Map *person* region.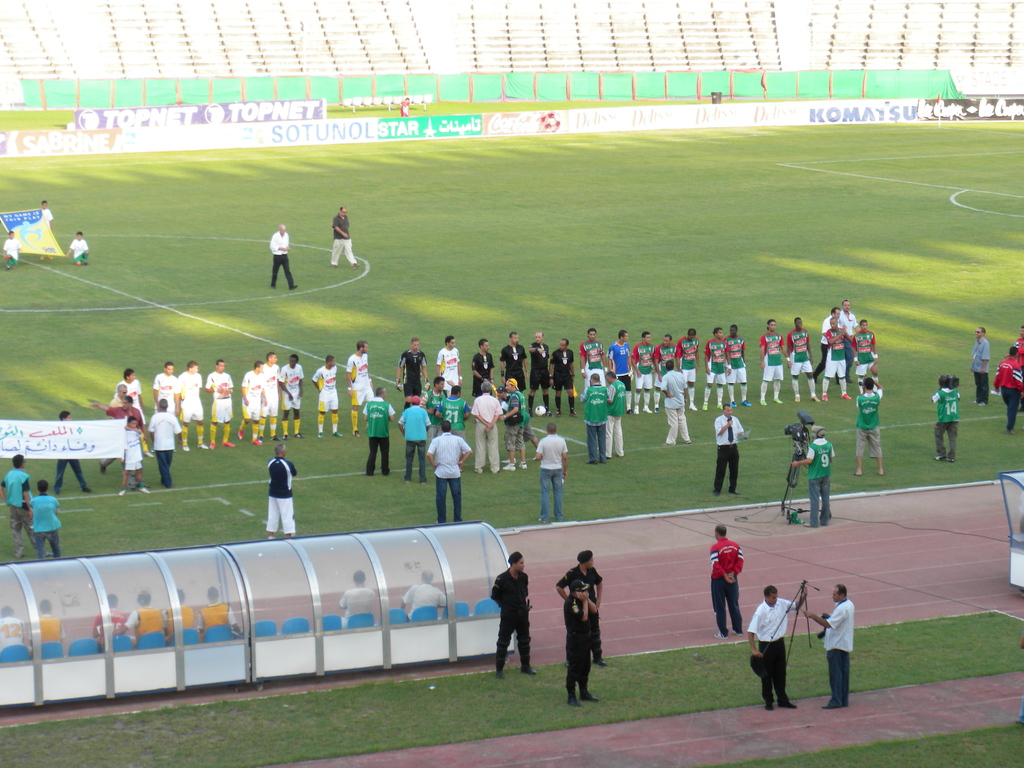
Mapped to box=[333, 204, 362, 266].
